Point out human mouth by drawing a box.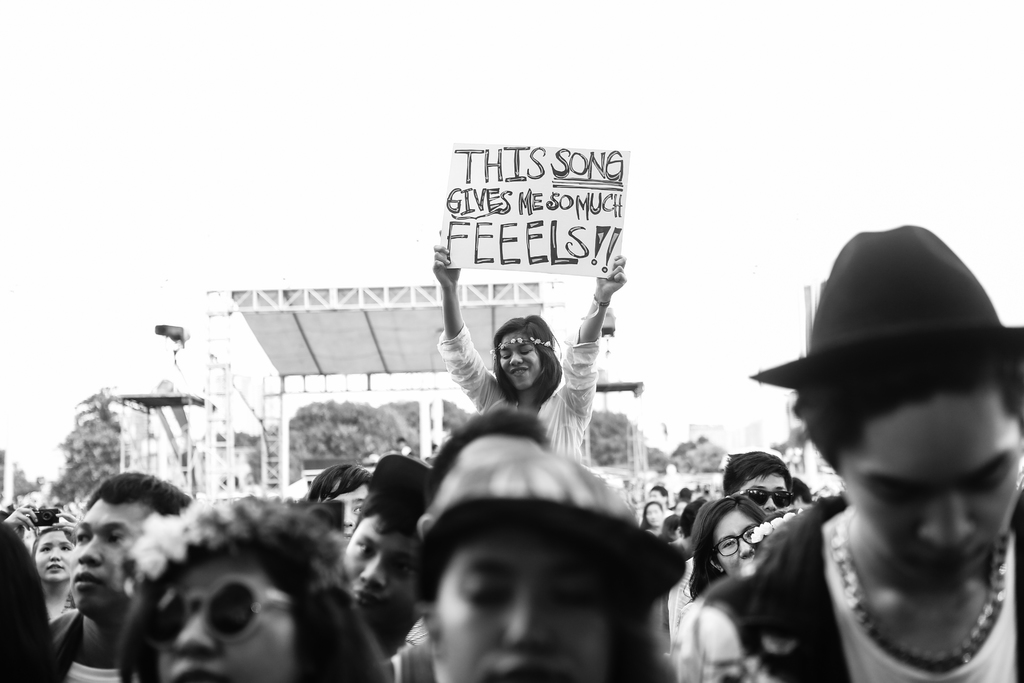
{"left": 356, "top": 587, "right": 383, "bottom": 602}.
